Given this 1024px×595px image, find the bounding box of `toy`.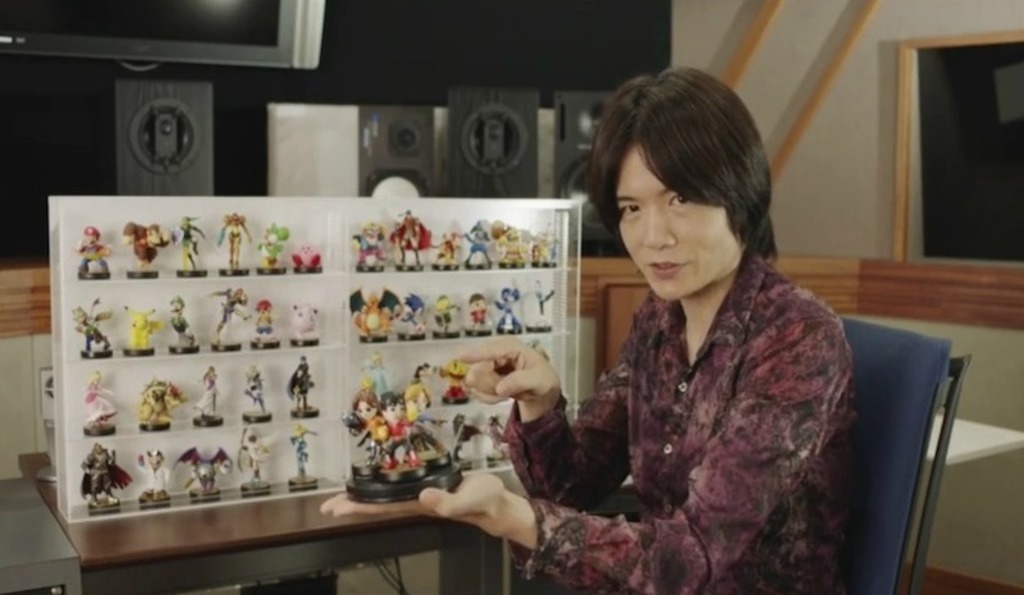
351, 287, 401, 343.
